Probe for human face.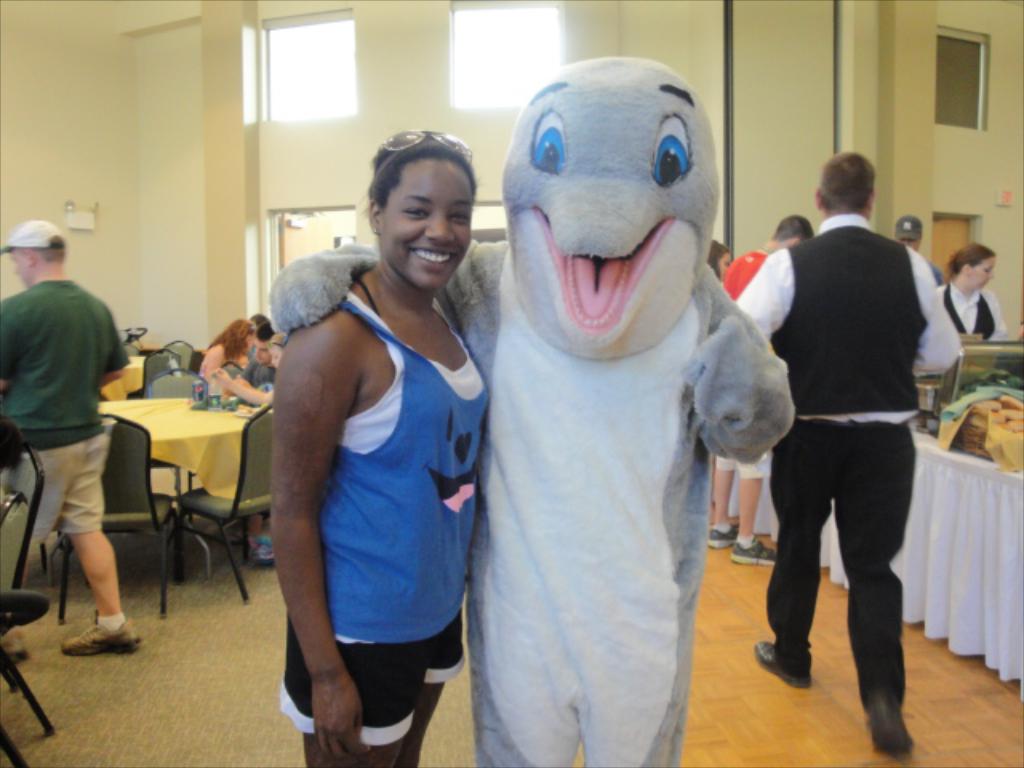
Probe result: <region>382, 157, 478, 298</region>.
